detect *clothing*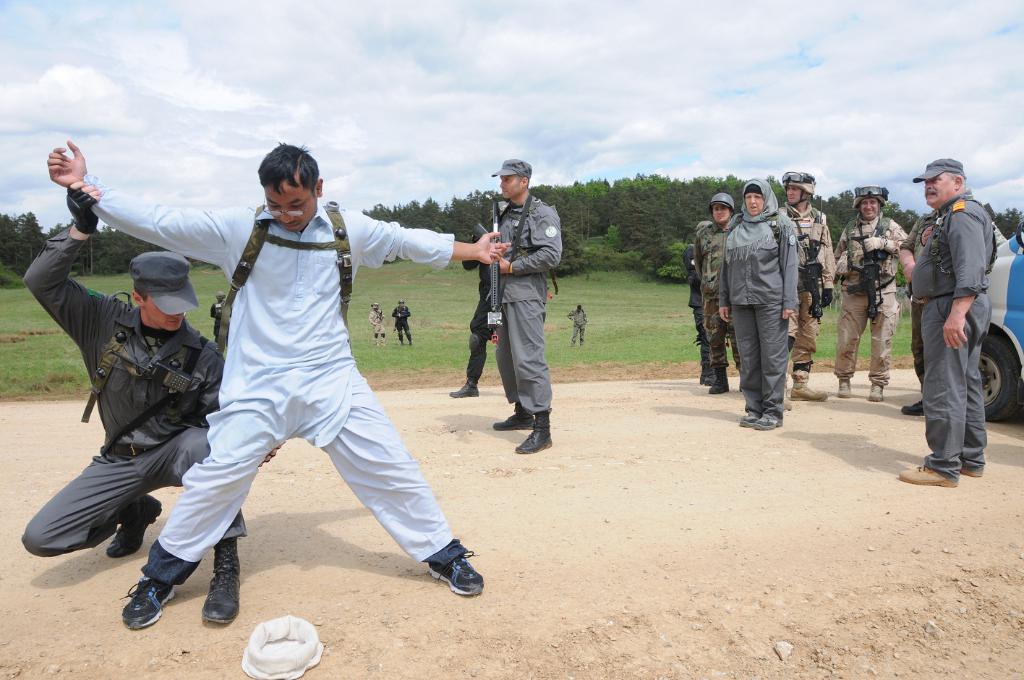
<region>391, 311, 409, 339</region>
